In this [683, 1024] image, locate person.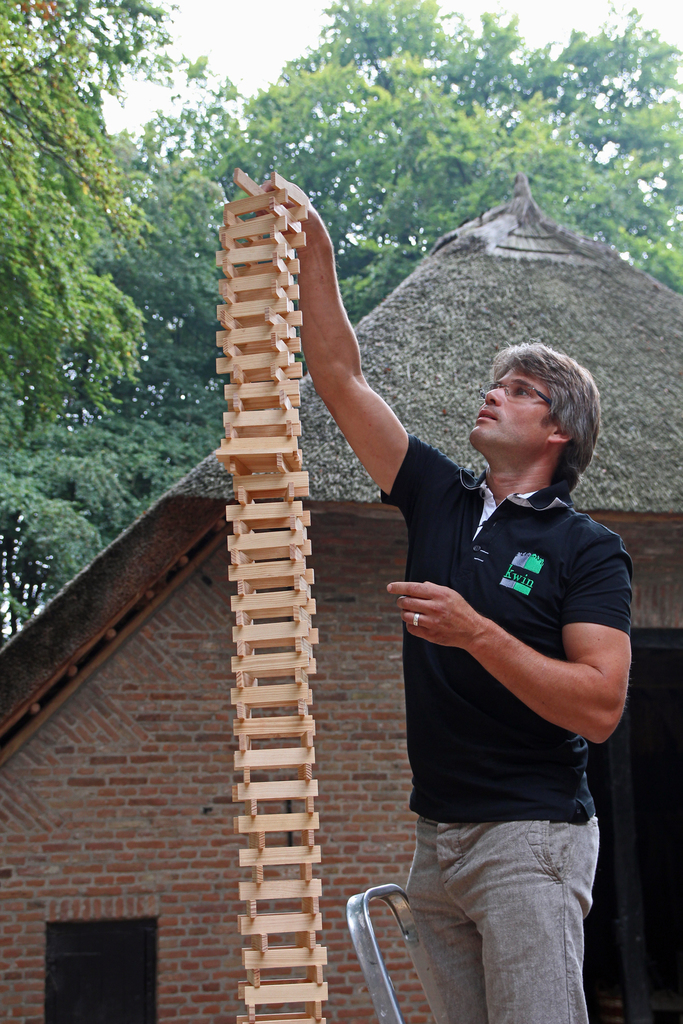
Bounding box: (244,192,631,1023).
